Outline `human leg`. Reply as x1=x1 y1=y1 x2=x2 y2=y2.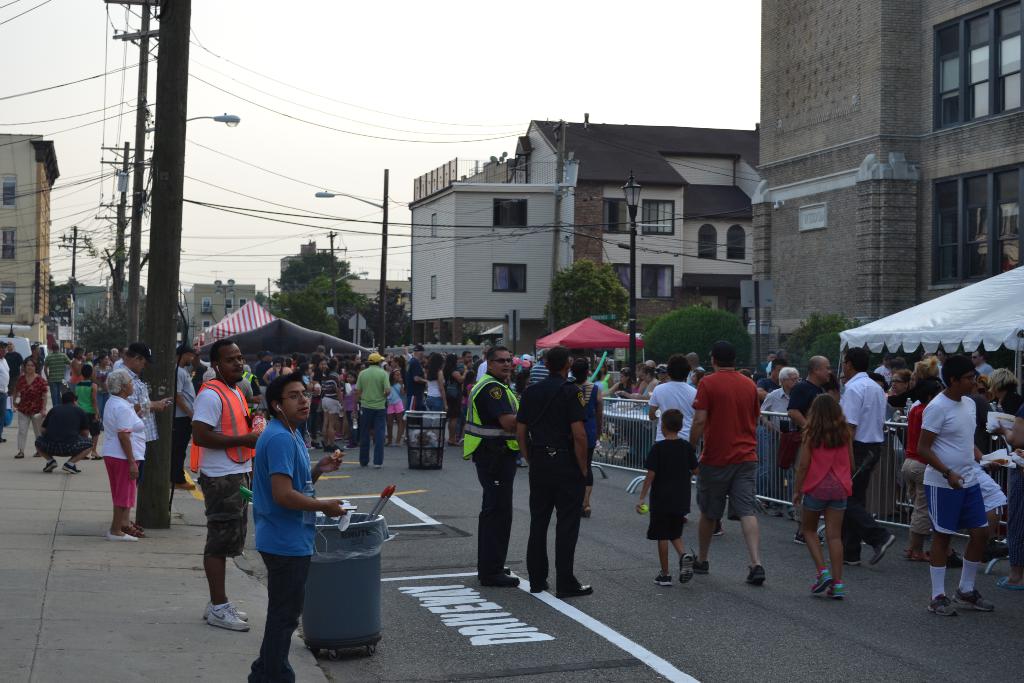
x1=525 y1=497 x2=548 y2=597.
